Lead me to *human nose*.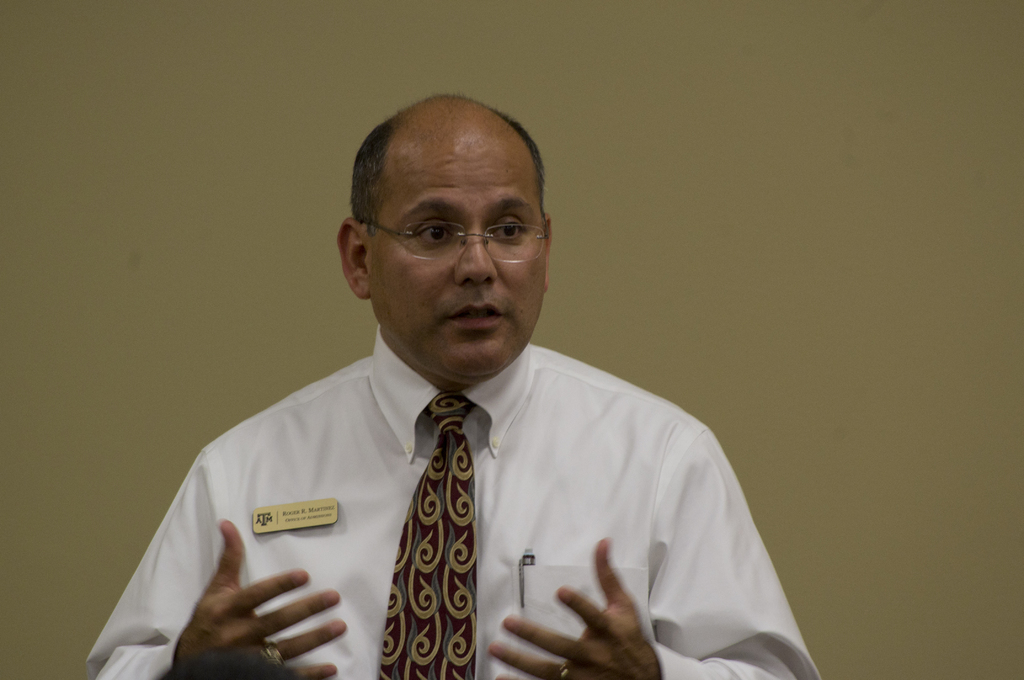
Lead to 454:227:499:287.
